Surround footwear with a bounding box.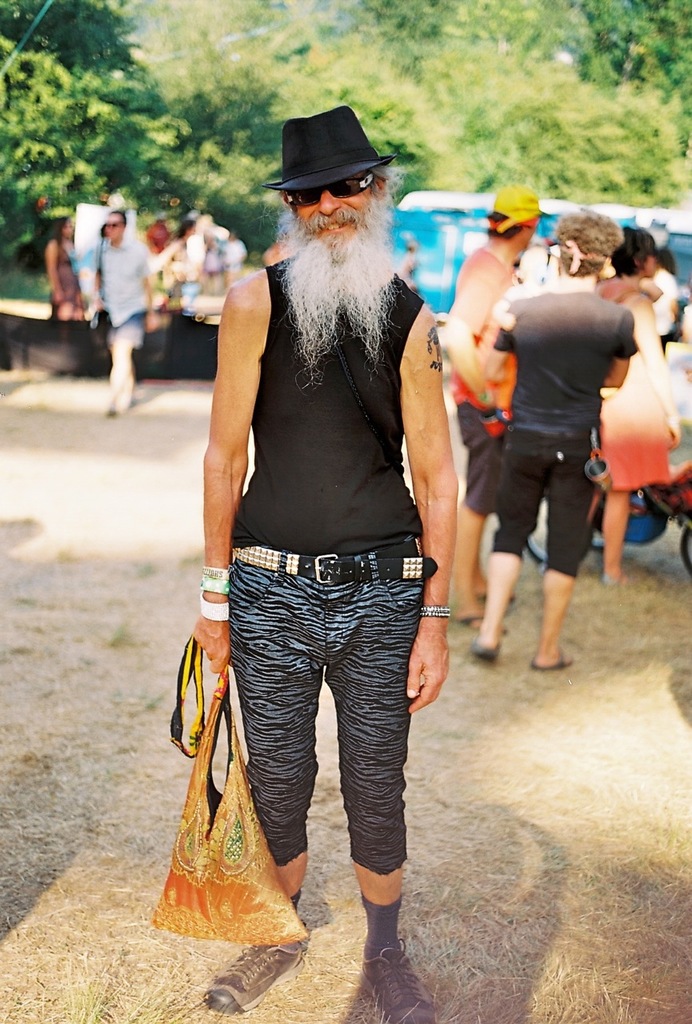
region(472, 635, 502, 660).
